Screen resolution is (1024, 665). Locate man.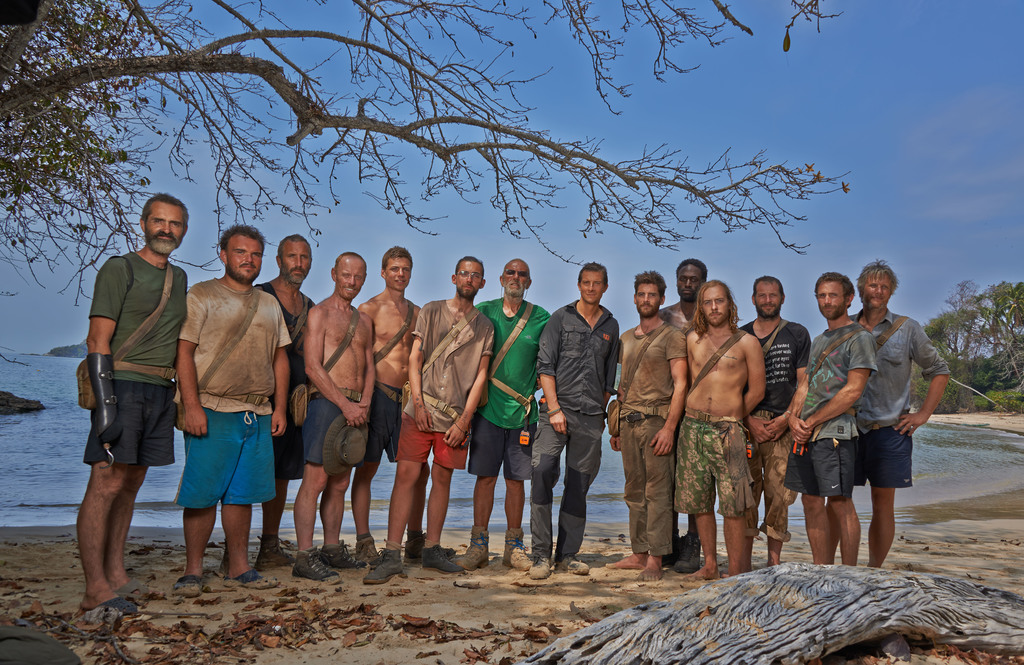
x1=600 y1=270 x2=688 y2=582.
